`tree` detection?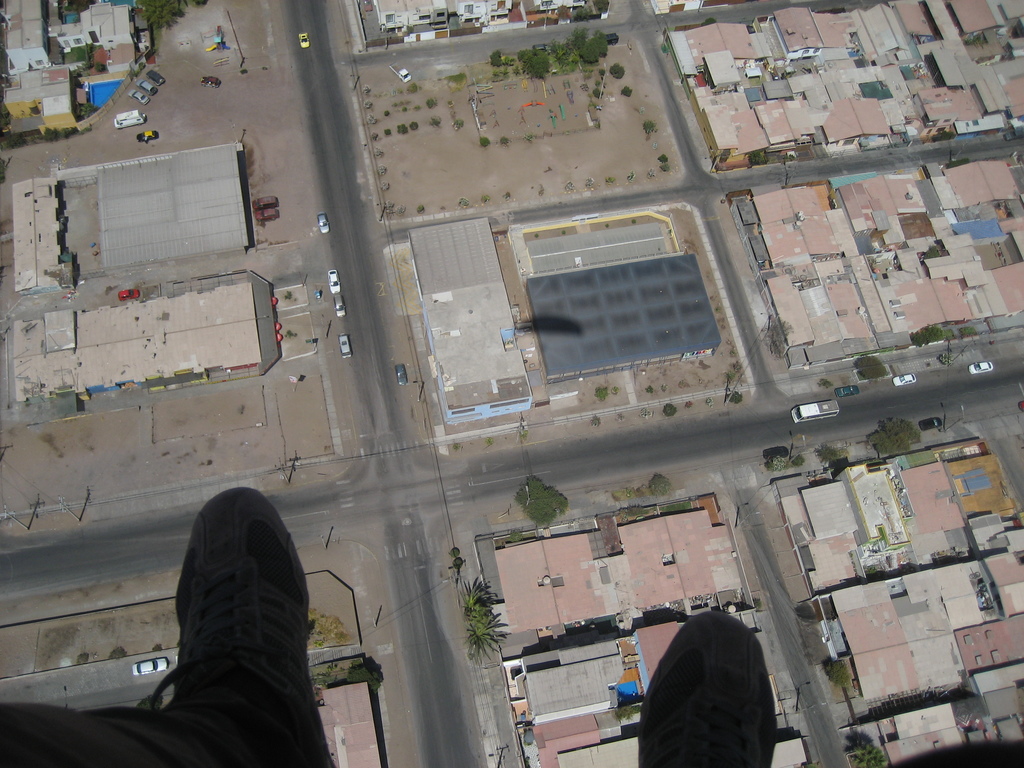
(867,416,922,454)
